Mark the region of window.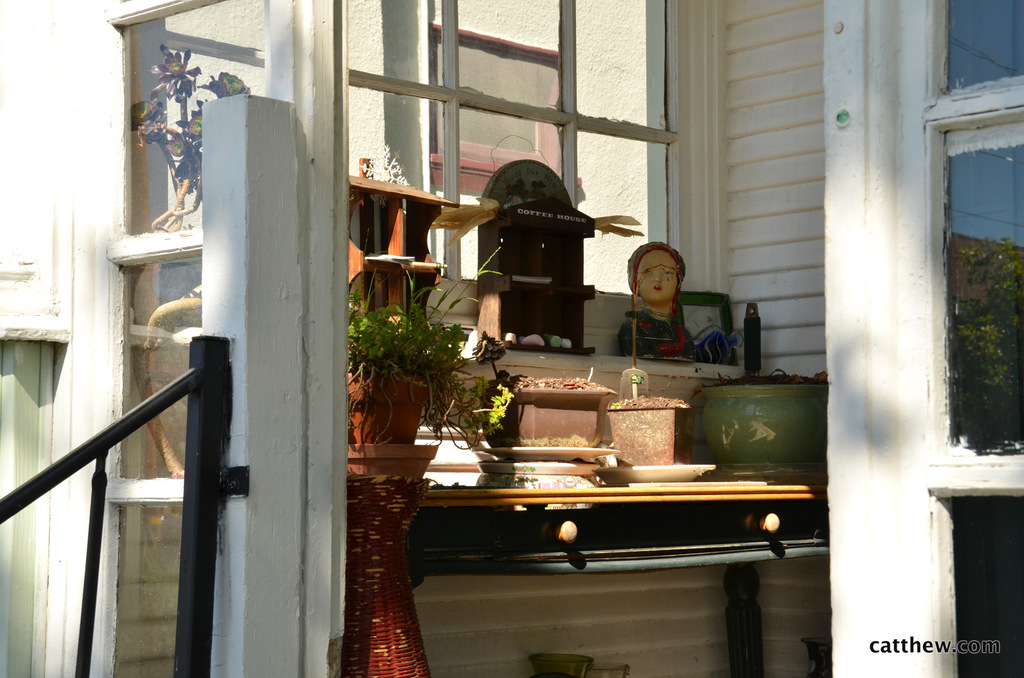
Region: BBox(125, 0, 746, 375).
